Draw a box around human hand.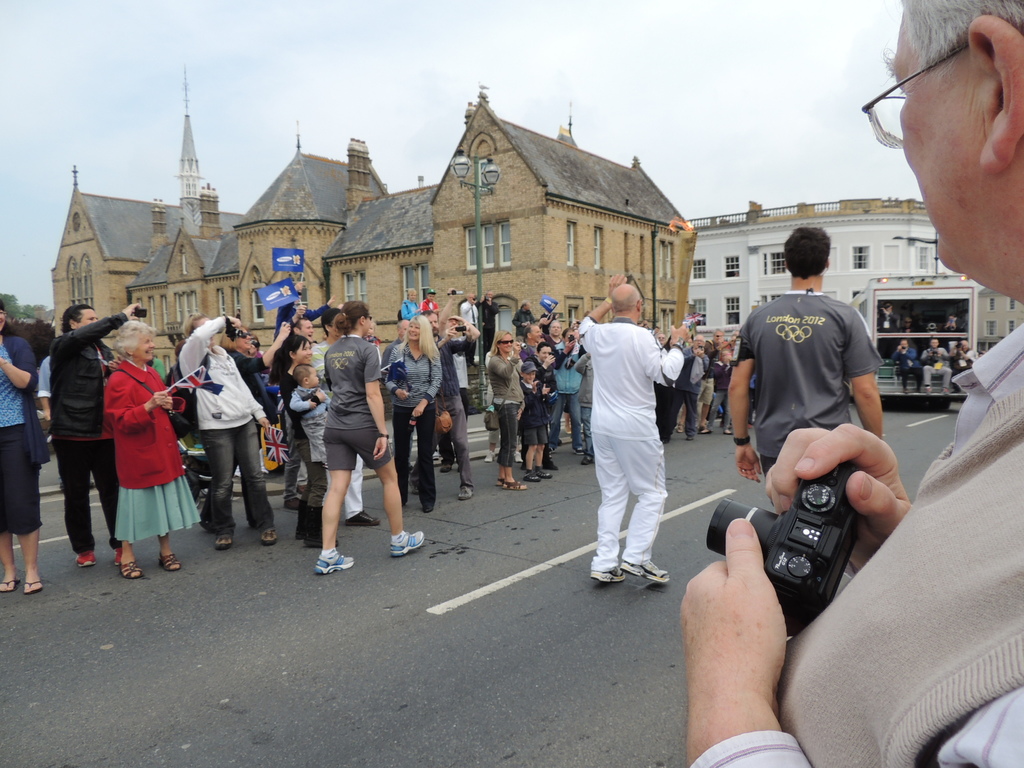
<bbox>232, 316, 243, 328</bbox>.
